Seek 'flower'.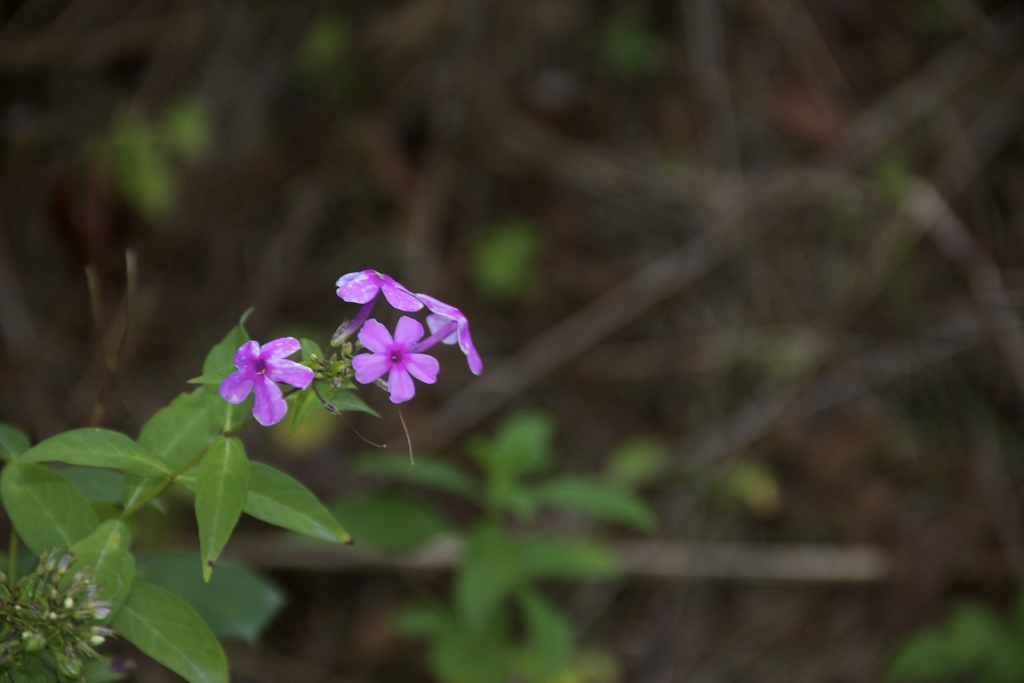
(330,262,421,311).
